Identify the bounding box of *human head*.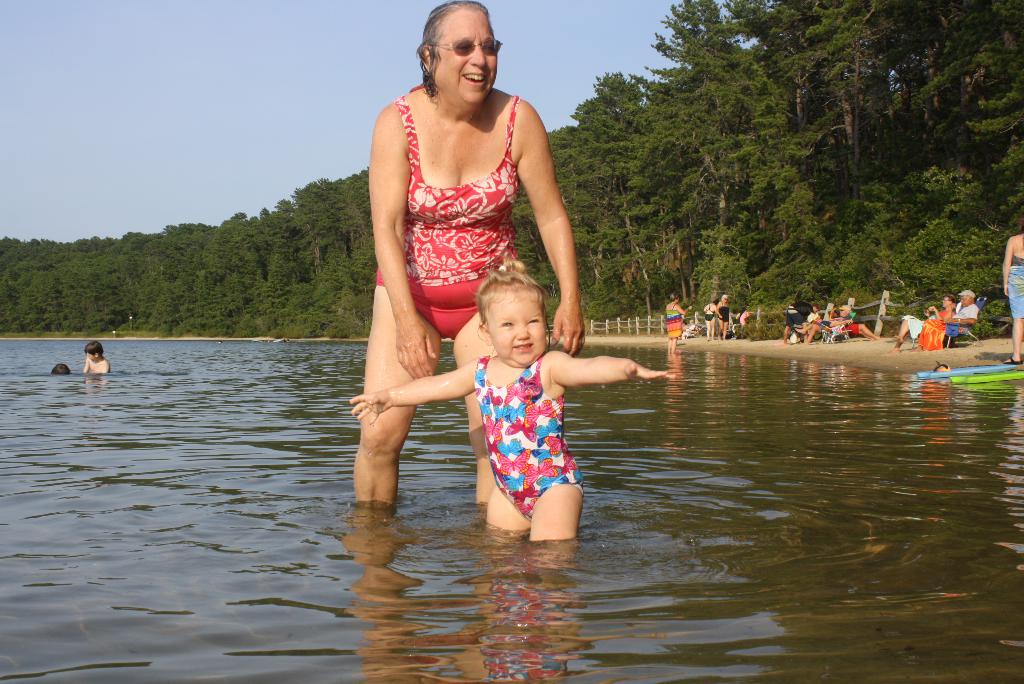
(x1=83, y1=341, x2=102, y2=360).
